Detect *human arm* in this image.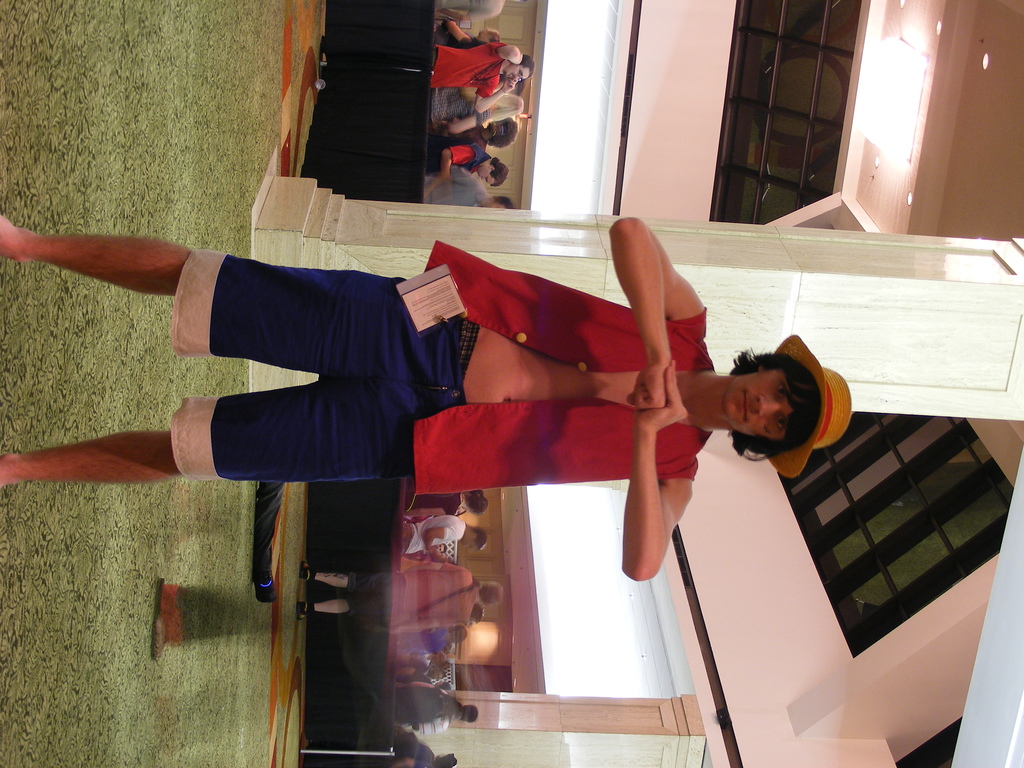
Detection: [left=420, top=520, right=472, bottom=563].
